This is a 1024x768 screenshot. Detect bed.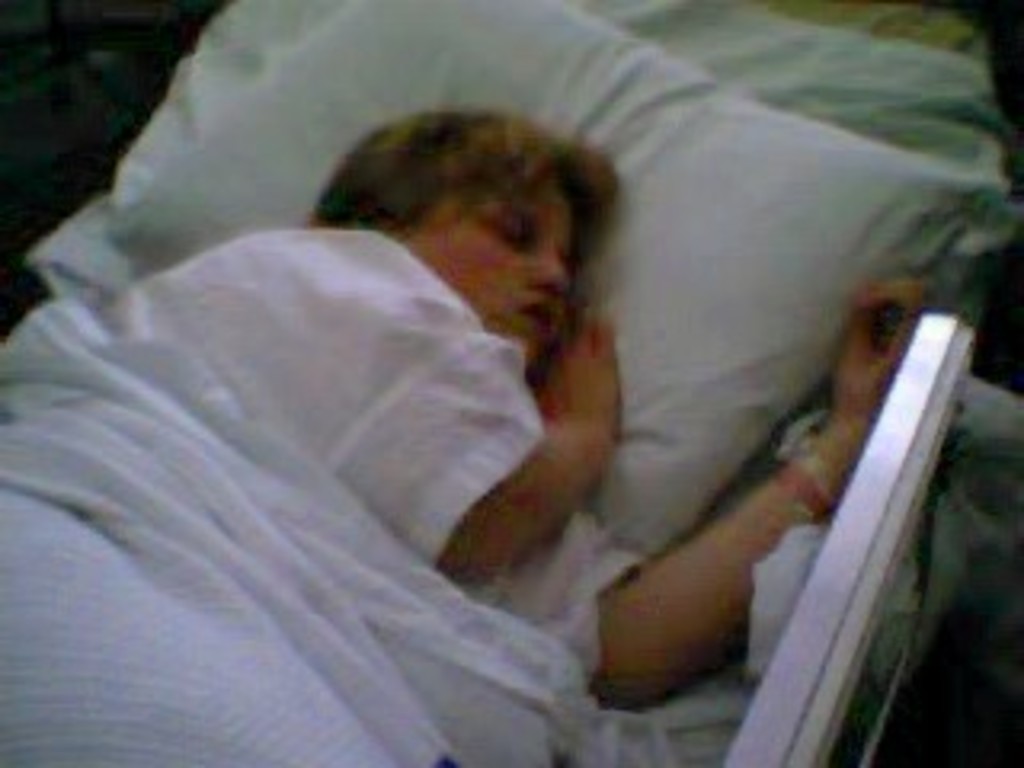
{"x1": 0, "y1": 0, "x2": 947, "y2": 767}.
